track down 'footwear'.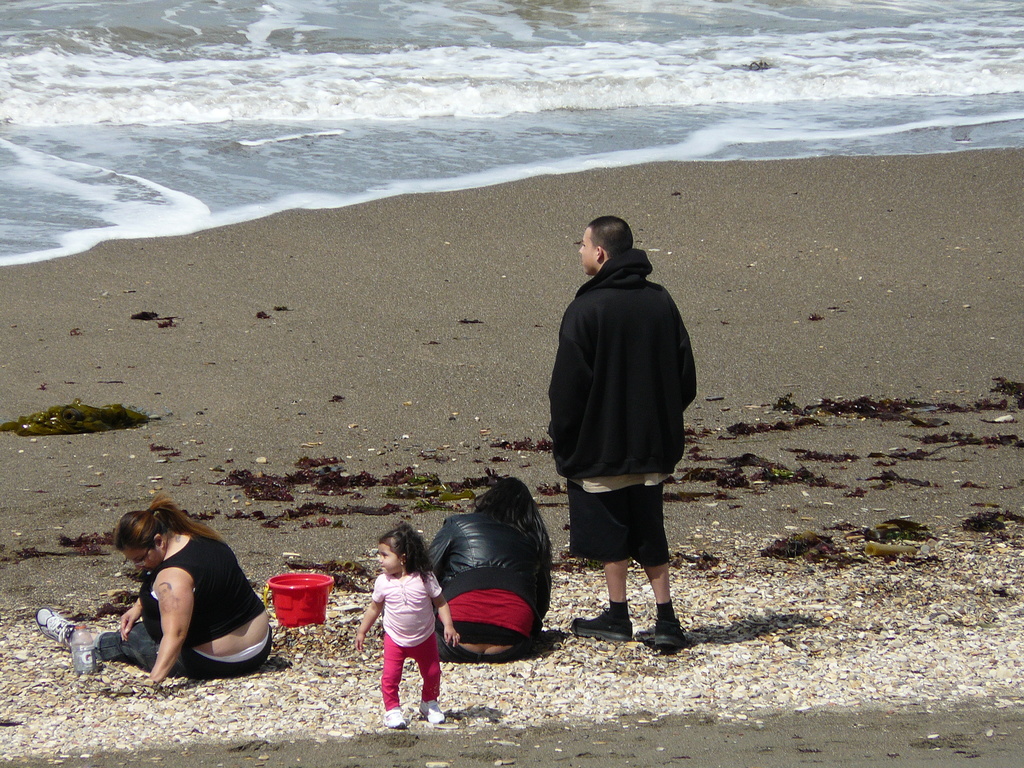
Tracked to region(423, 696, 445, 724).
